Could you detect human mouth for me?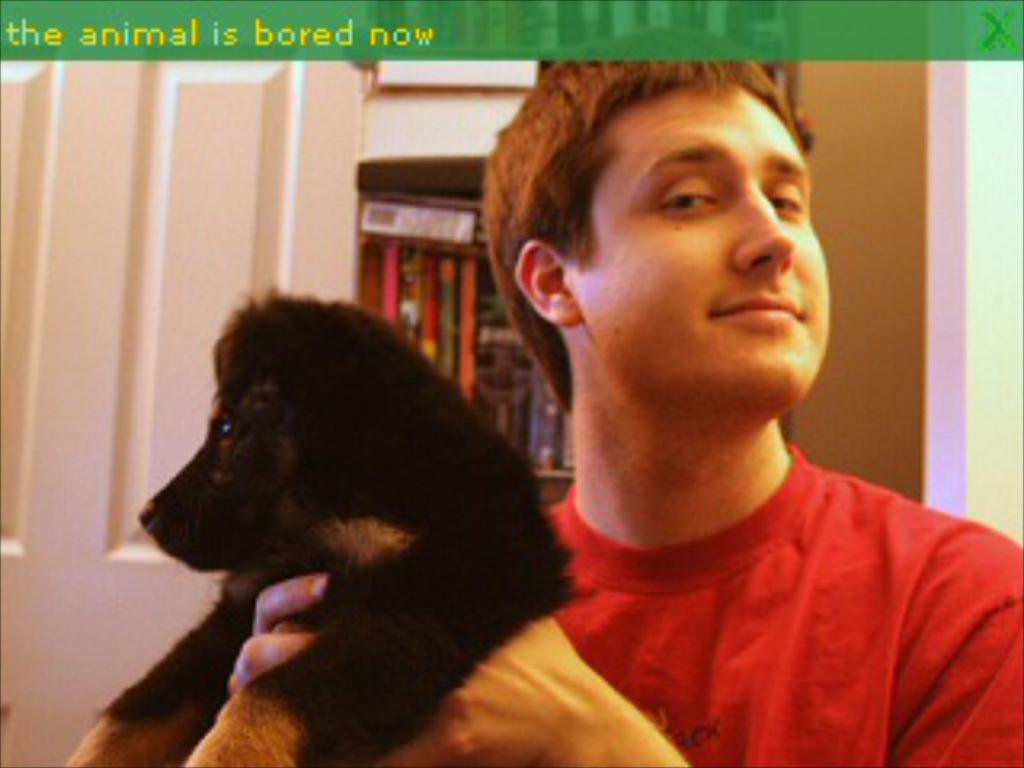
Detection result: crop(723, 294, 813, 320).
